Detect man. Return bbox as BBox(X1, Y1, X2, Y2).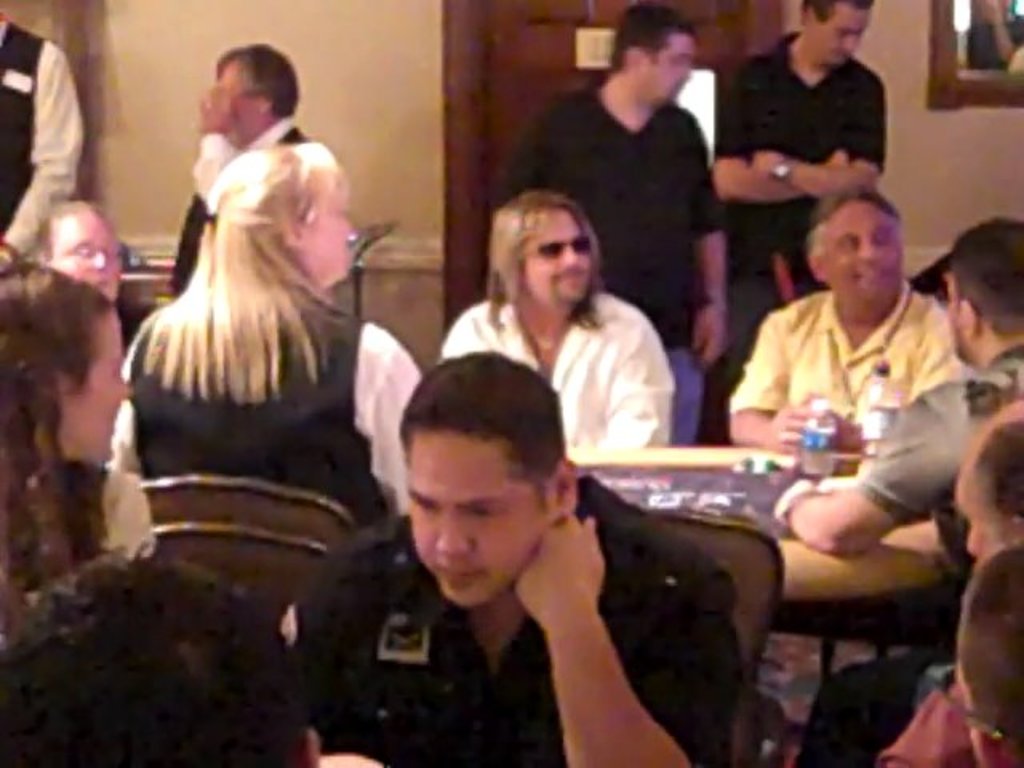
BBox(728, 181, 962, 458).
